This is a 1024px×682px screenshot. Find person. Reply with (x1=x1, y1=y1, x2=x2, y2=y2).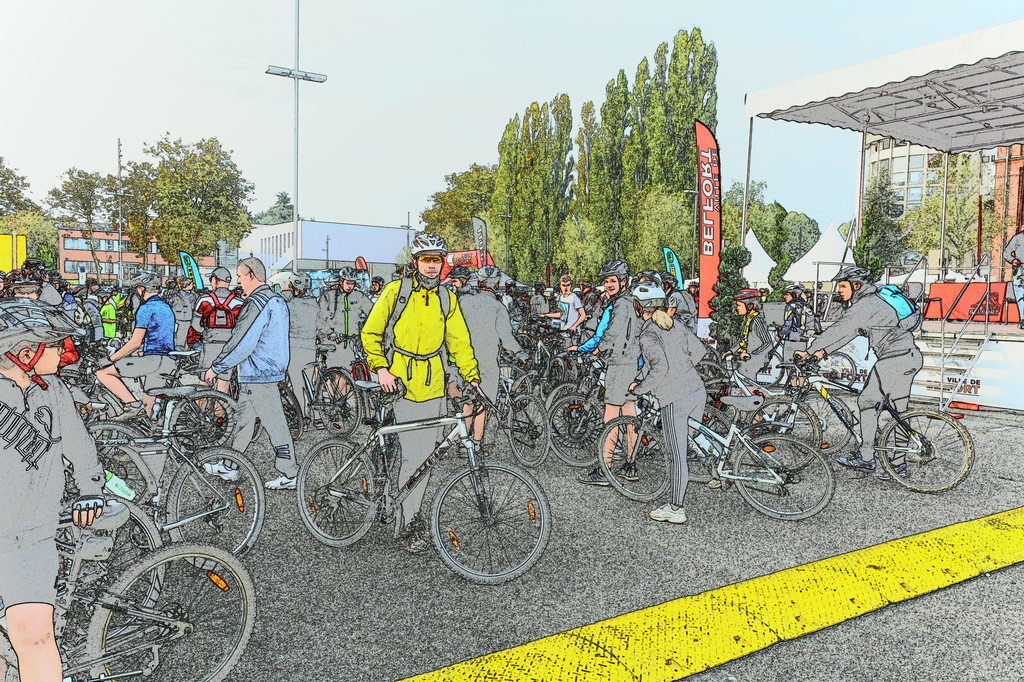
(x1=785, y1=268, x2=926, y2=467).
